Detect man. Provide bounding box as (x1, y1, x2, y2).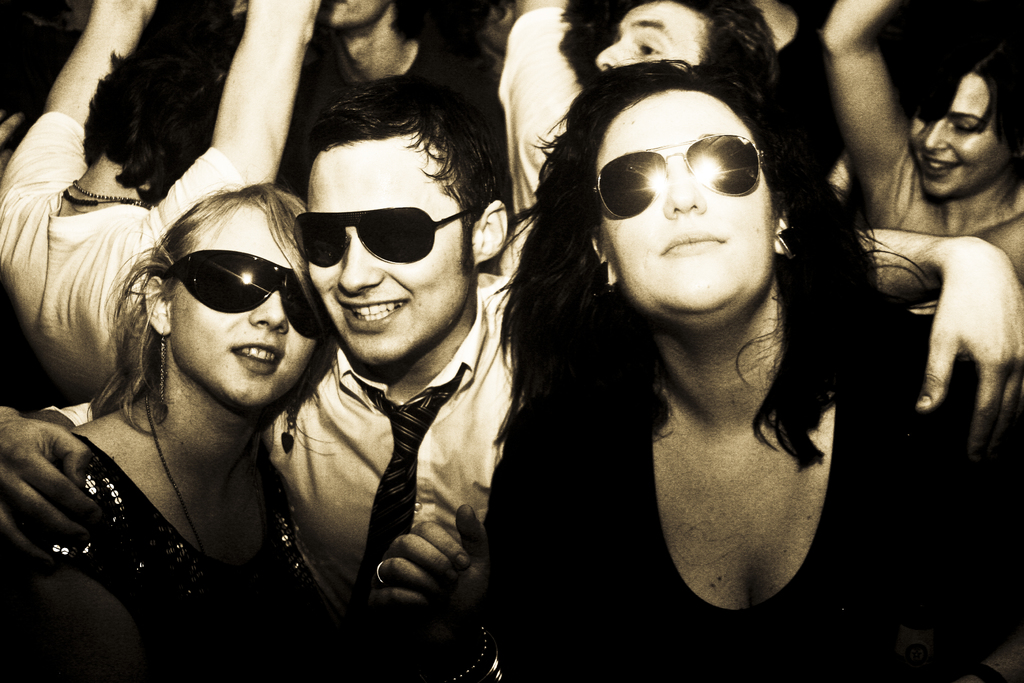
(41, 54, 466, 664).
